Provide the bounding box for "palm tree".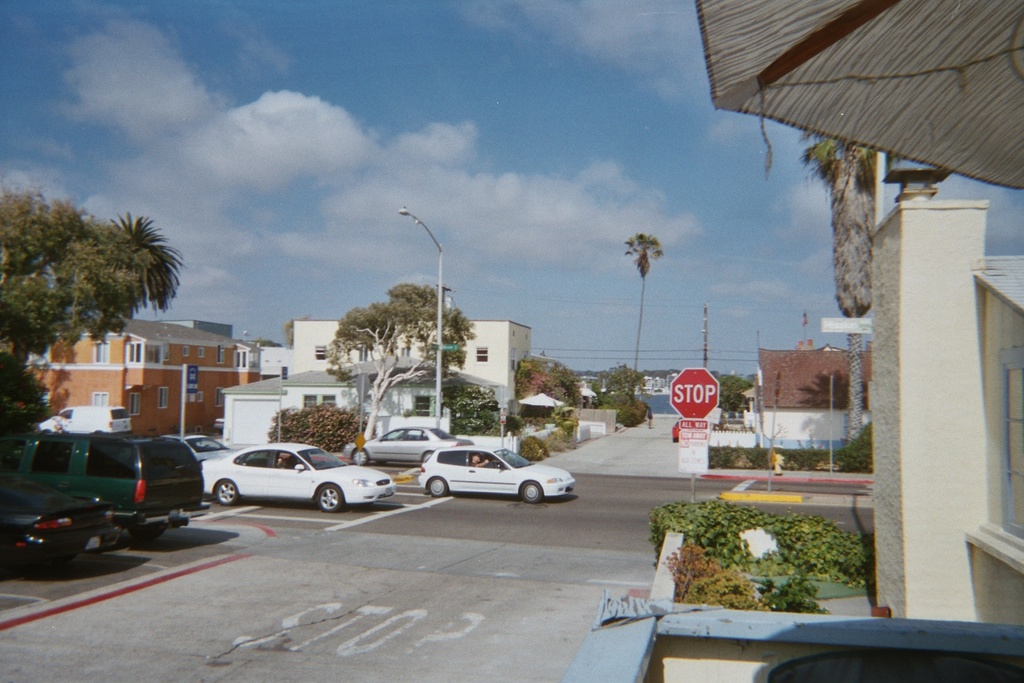
BBox(97, 218, 190, 328).
